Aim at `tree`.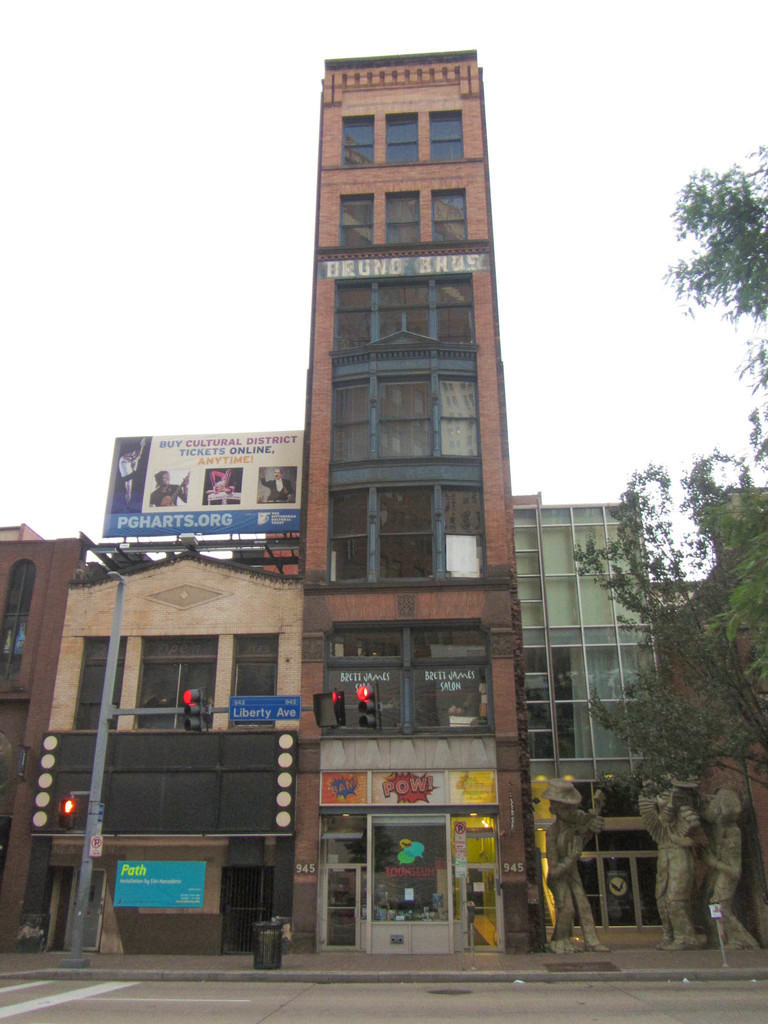
Aimed at 655, 136, 767, 781.
